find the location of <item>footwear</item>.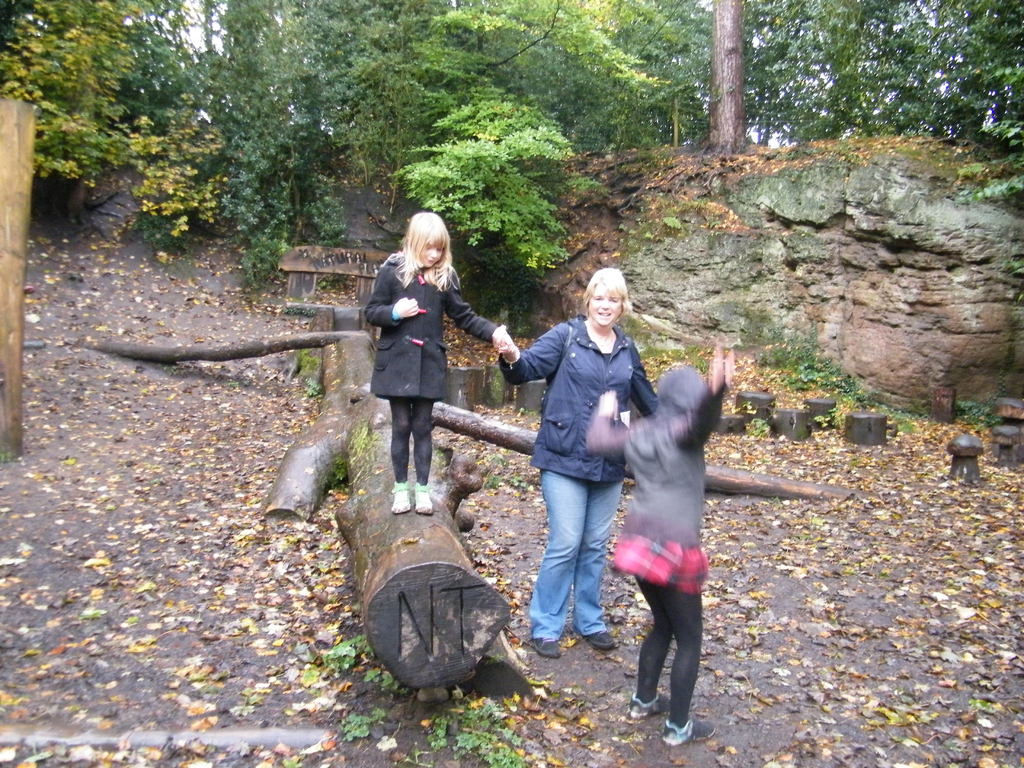
Location: 392:482:412:514.
